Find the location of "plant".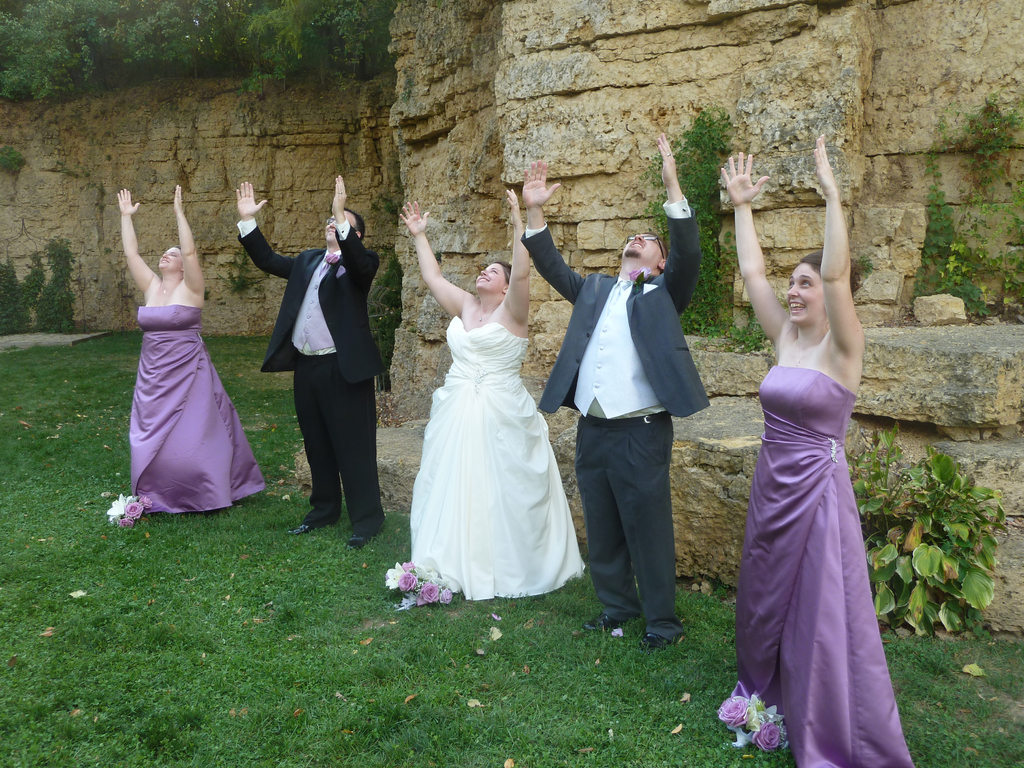
Location: <region>0, 135, 33, 180</region>.
